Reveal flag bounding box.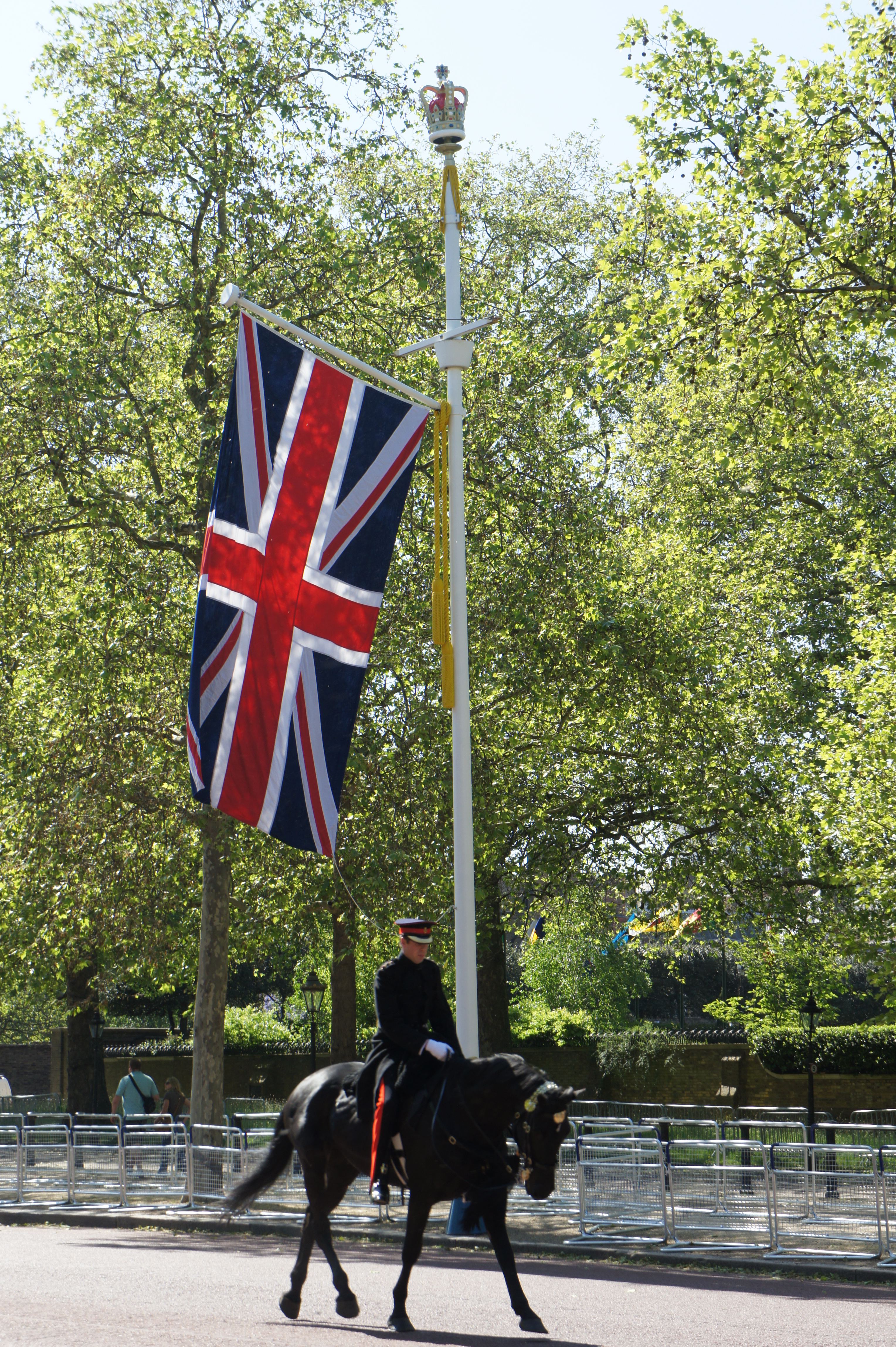
Revealed: <bbox>193, 266, 210, 277</bbox>.
